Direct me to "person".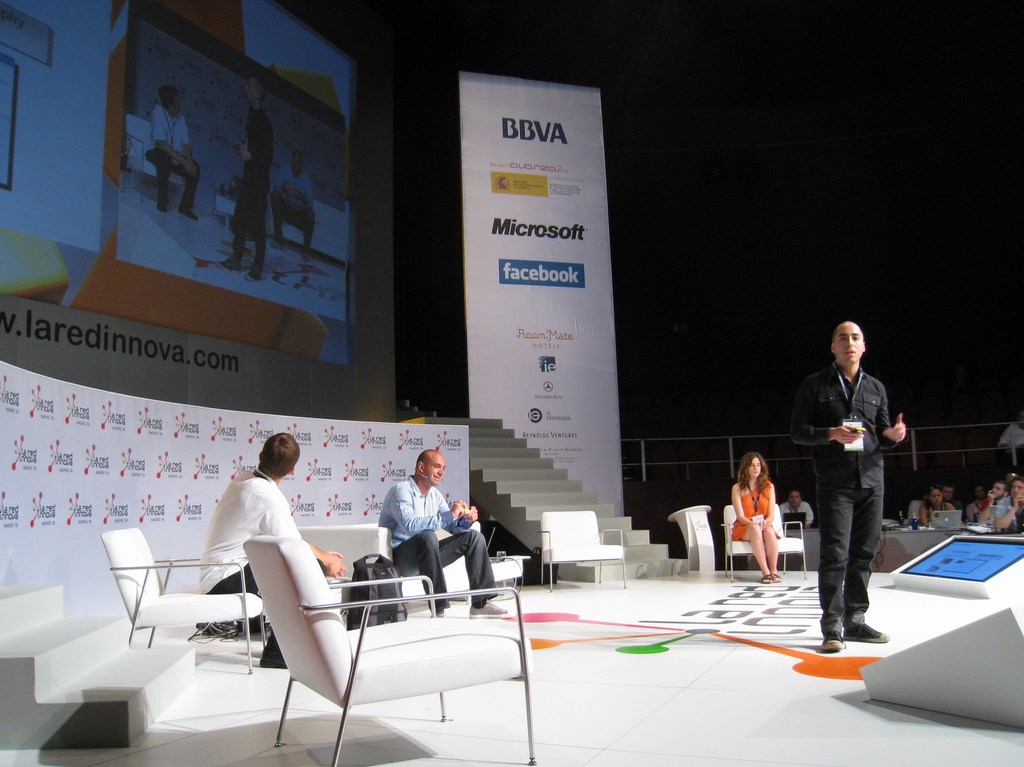
Direction: box=[270, 151, 314, 255].
